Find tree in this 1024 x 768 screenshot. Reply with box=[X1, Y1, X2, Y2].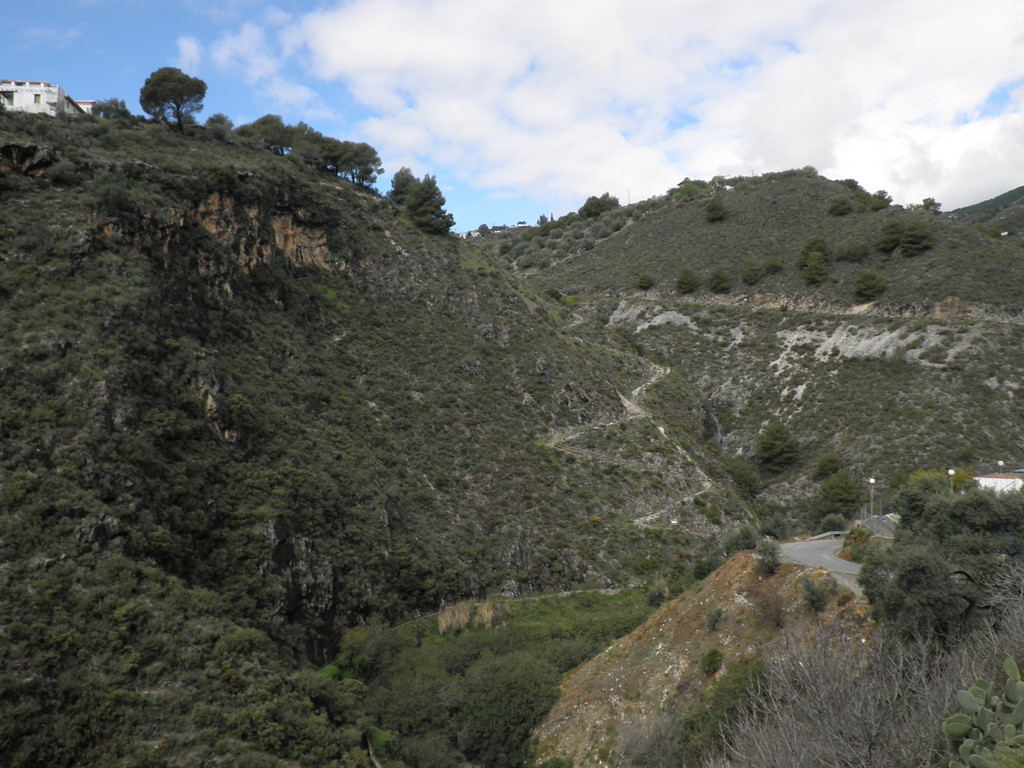
box=[381, 159, 466, 235].
